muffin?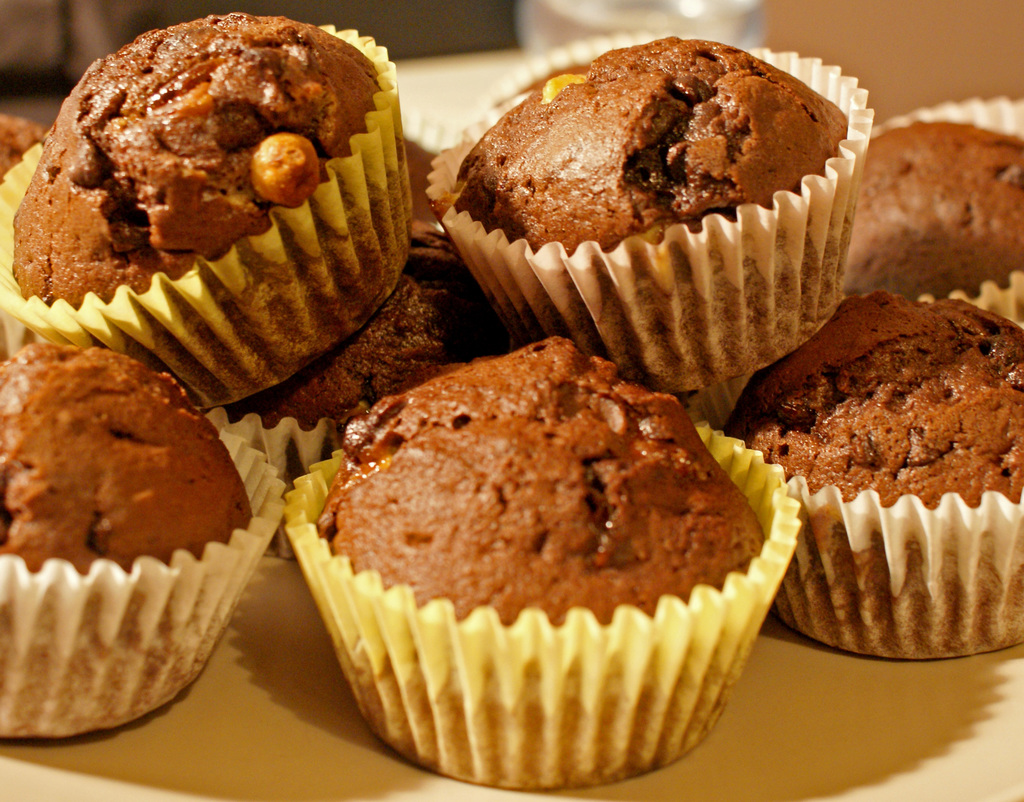
(0, 336, 283, 746)
